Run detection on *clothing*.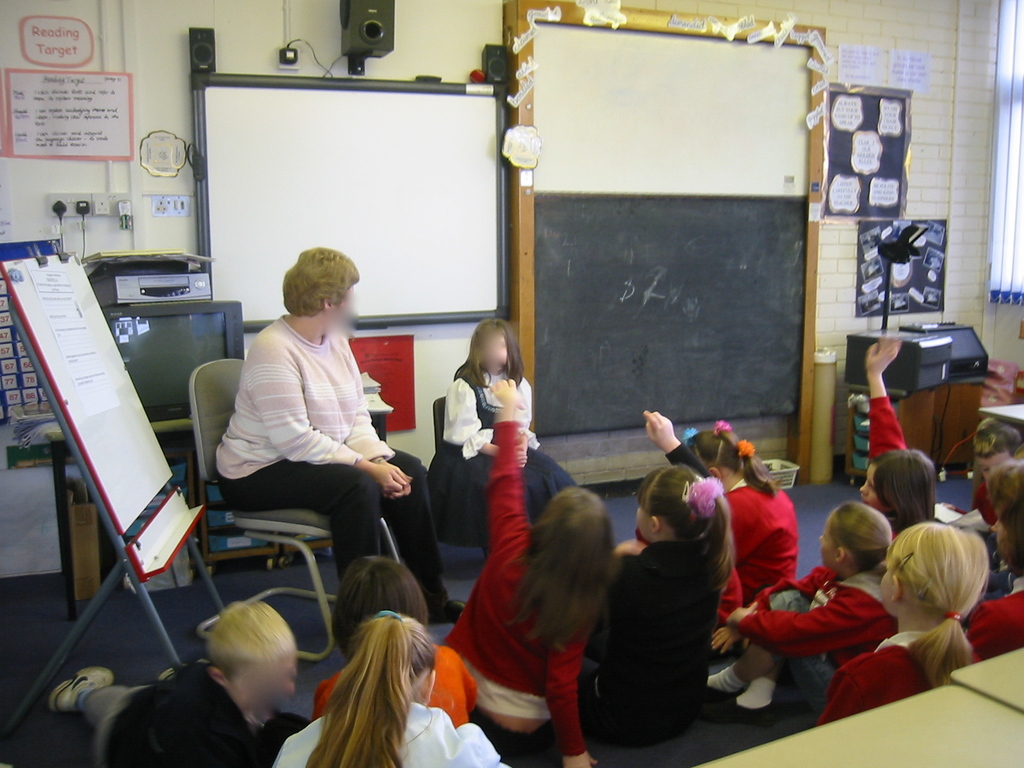
Result: (x1=966, y1=576, x2=1023, y2=660).
